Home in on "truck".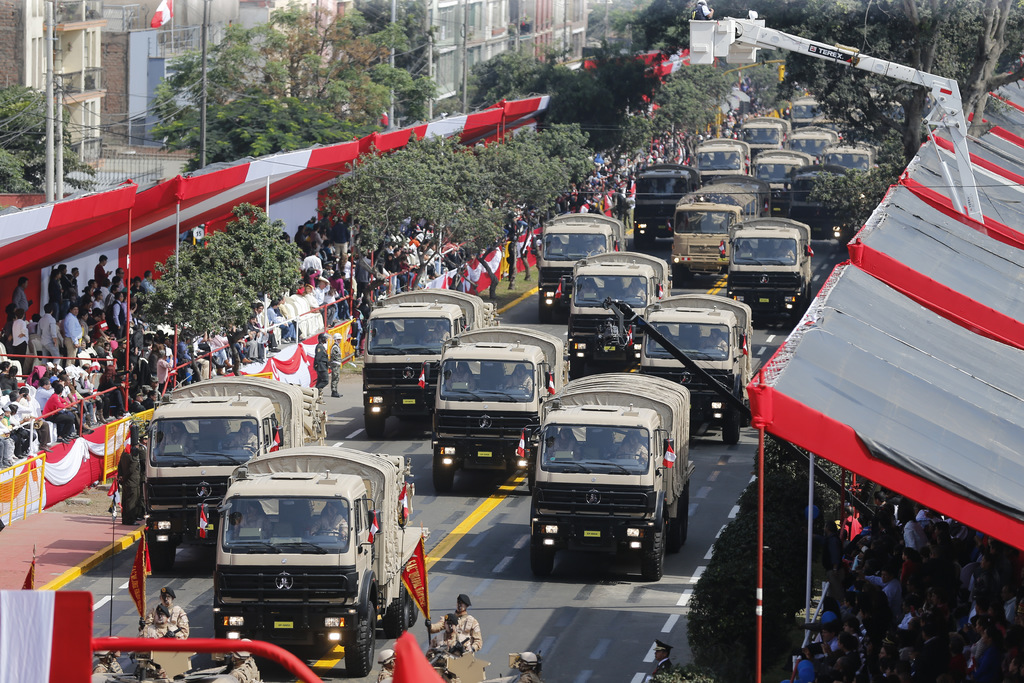
Homed in at <region>364, 286, 505, 441</region>.
